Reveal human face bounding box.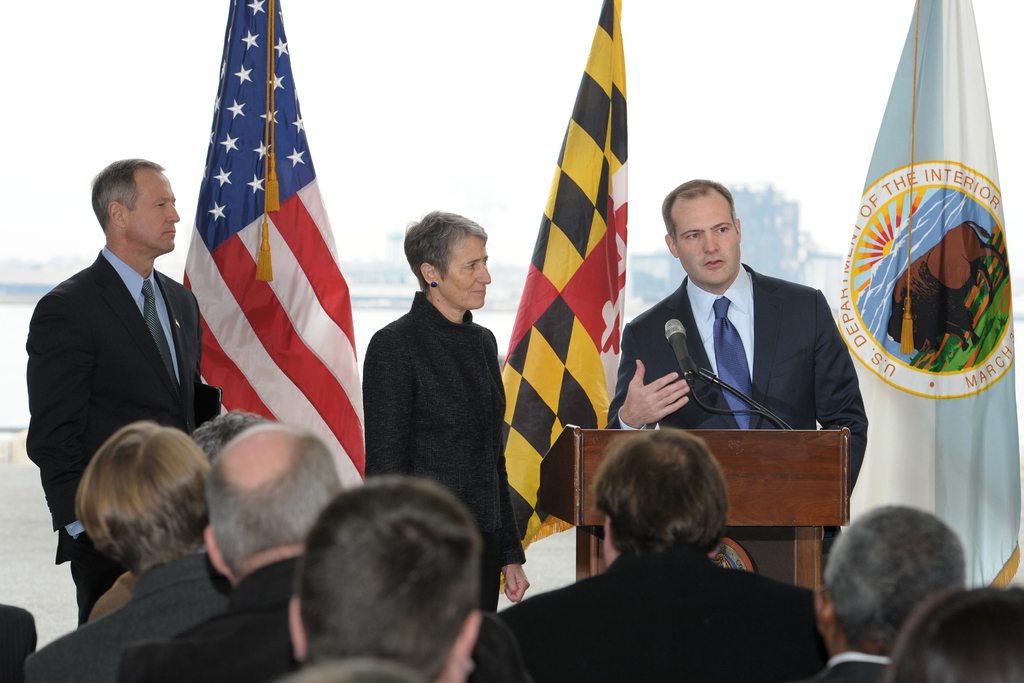
Revealed: bbox(670, 197, 739, 289).
